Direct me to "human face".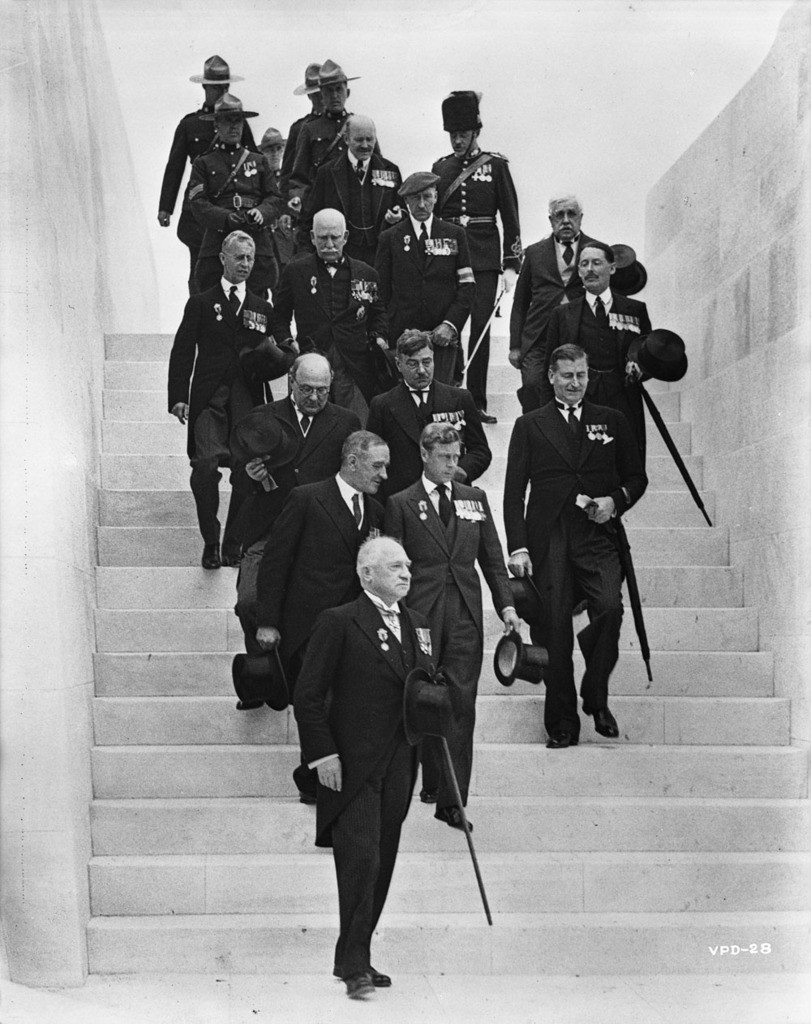
Direction: <box>578,250,610,295</box>.
